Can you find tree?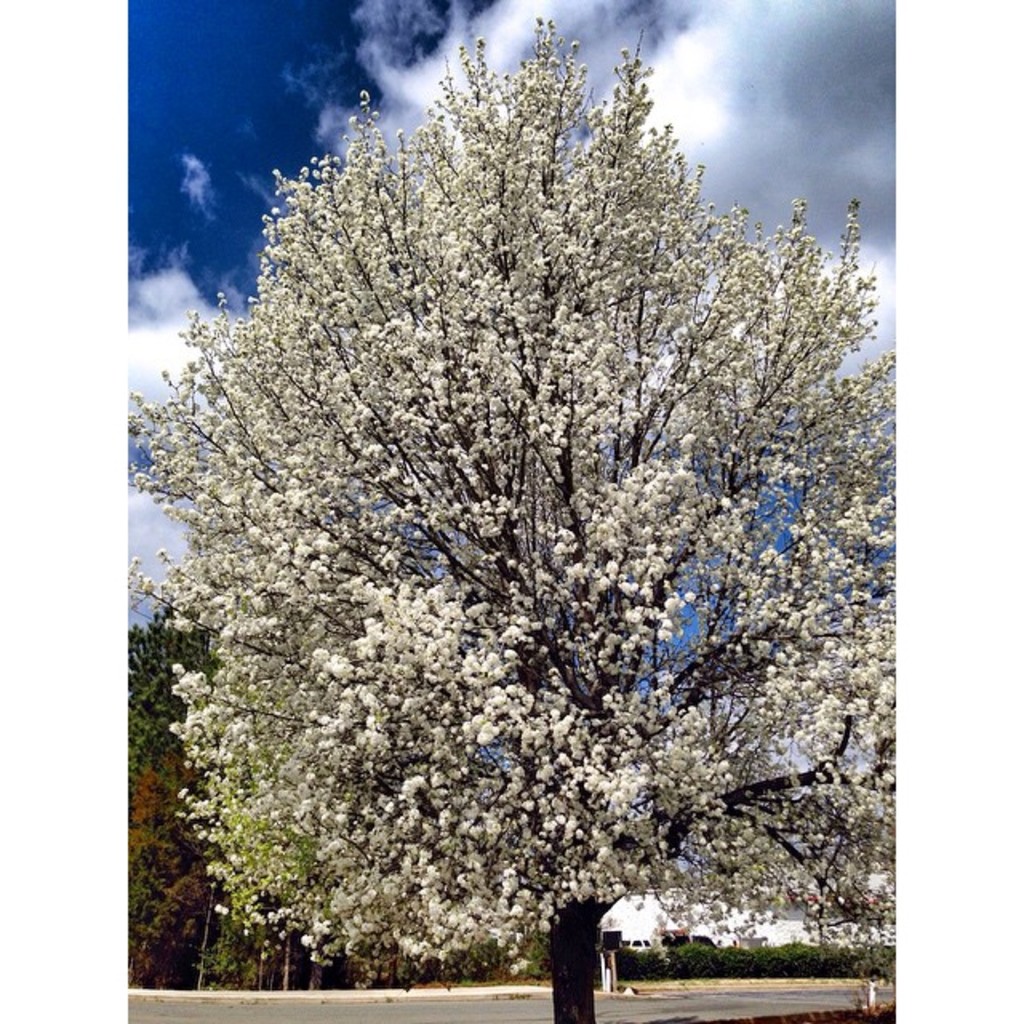
Yes, bounding box: [120,608,227,795].
